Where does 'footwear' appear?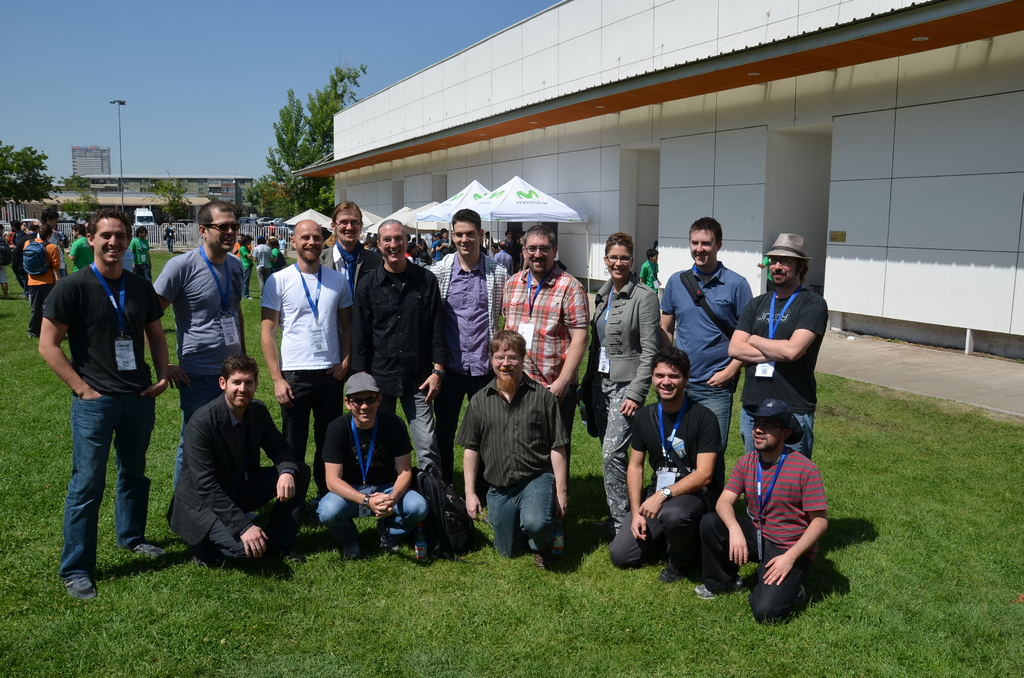
Appears at (left=136, top=544, right=163, bottom=560).
